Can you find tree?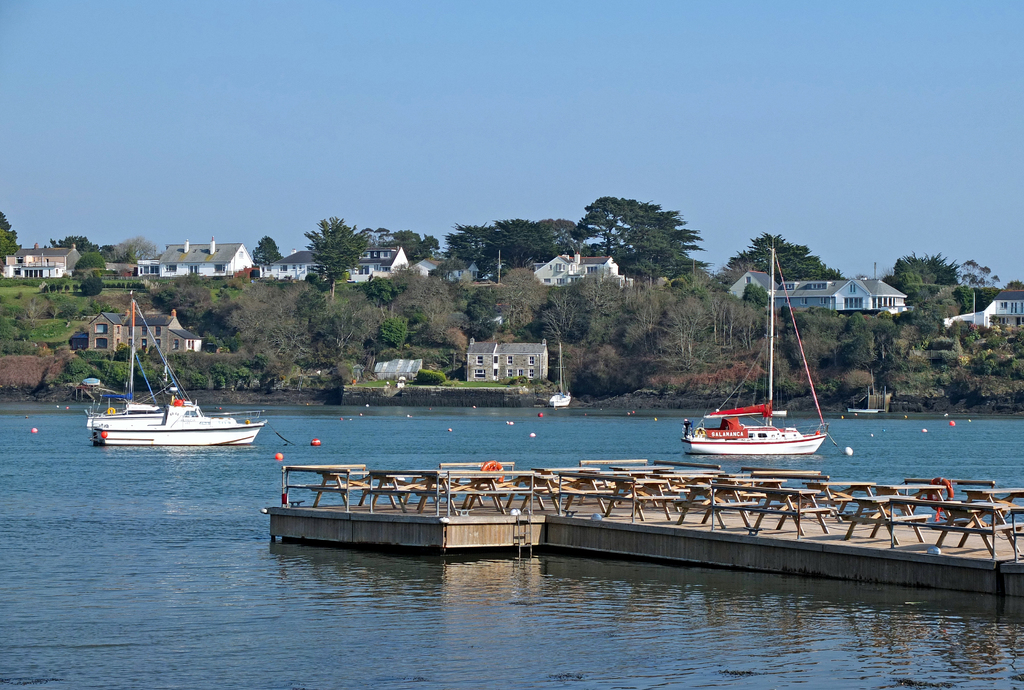
Yes, bounding box: (left=404, top=262, right=455, bottom=341).
